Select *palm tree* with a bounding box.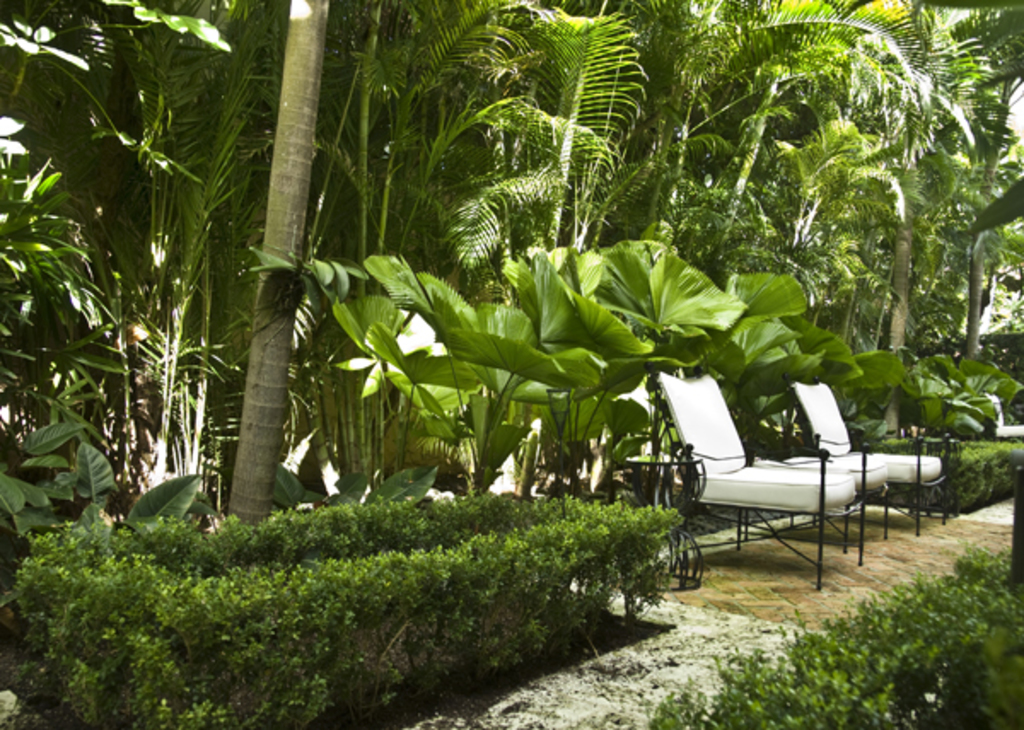
0, 0, 993, 517.
